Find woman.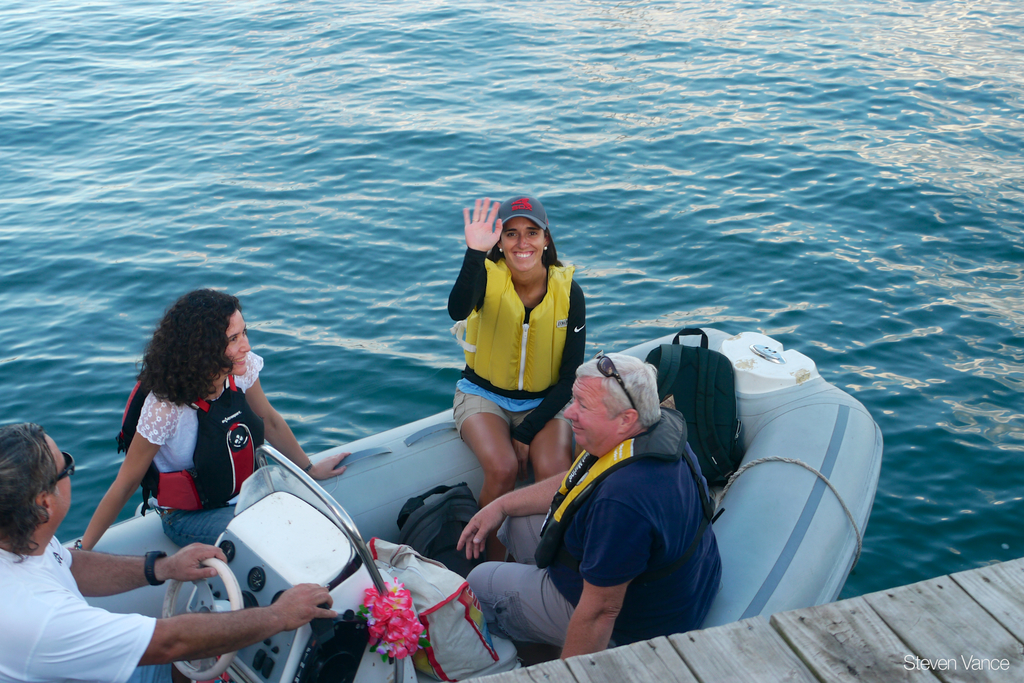
x1=429, y1=196, x2=603, y2=589.
